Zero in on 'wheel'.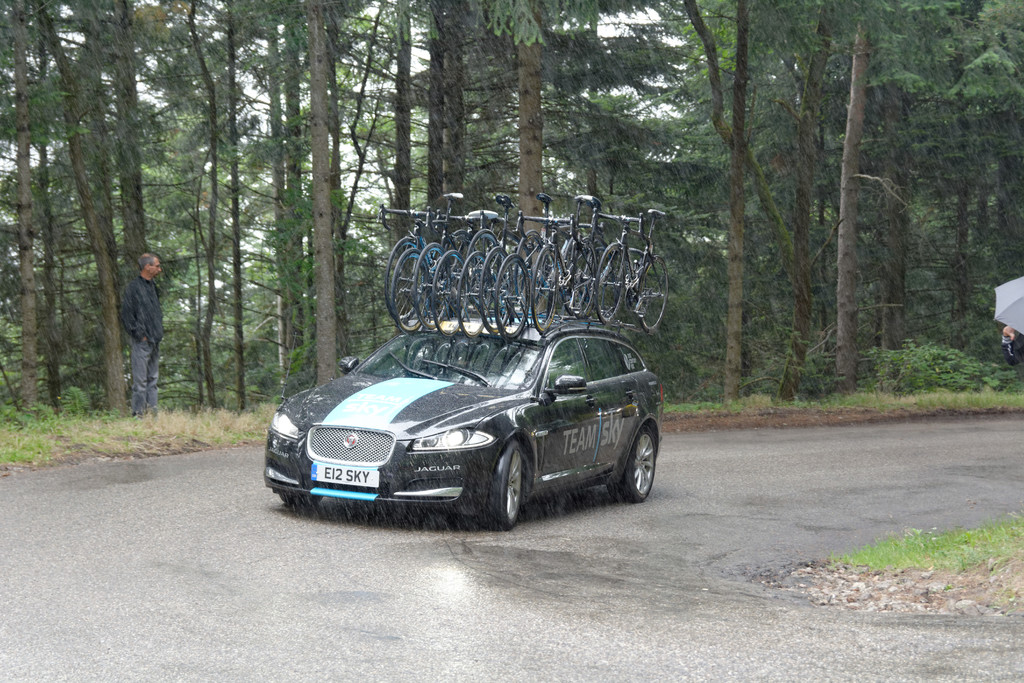
Zeroed in: bbox=[412, 243, 449, 331].
